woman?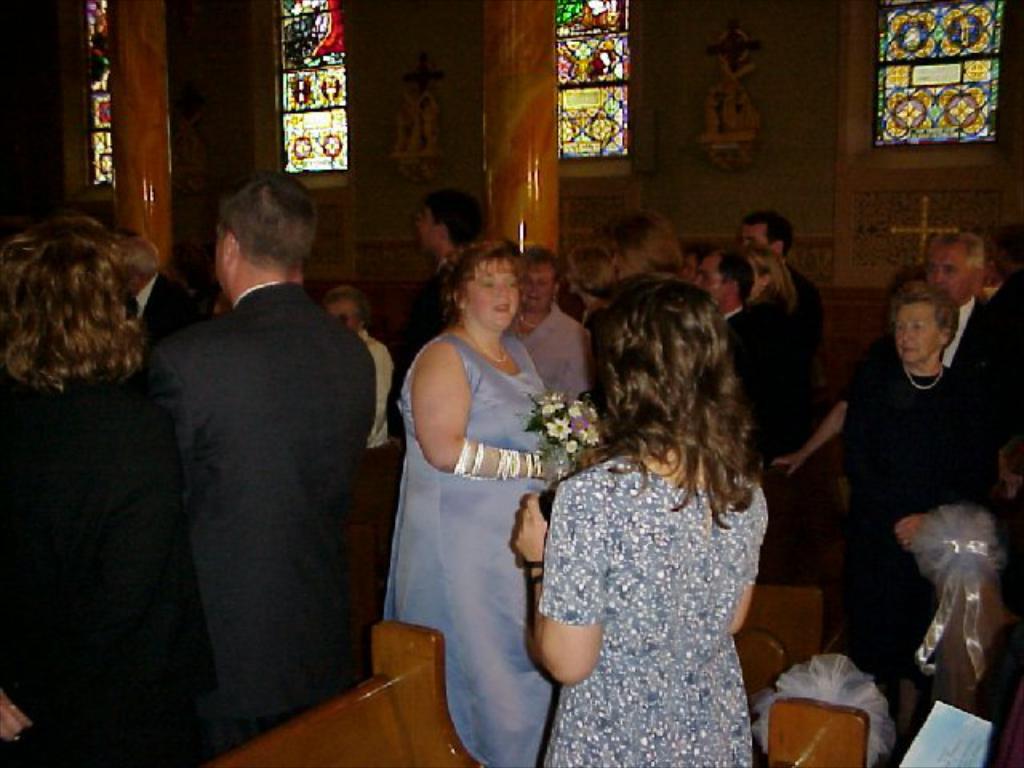
[left=834, top=282, right=1006, bottom=717]
